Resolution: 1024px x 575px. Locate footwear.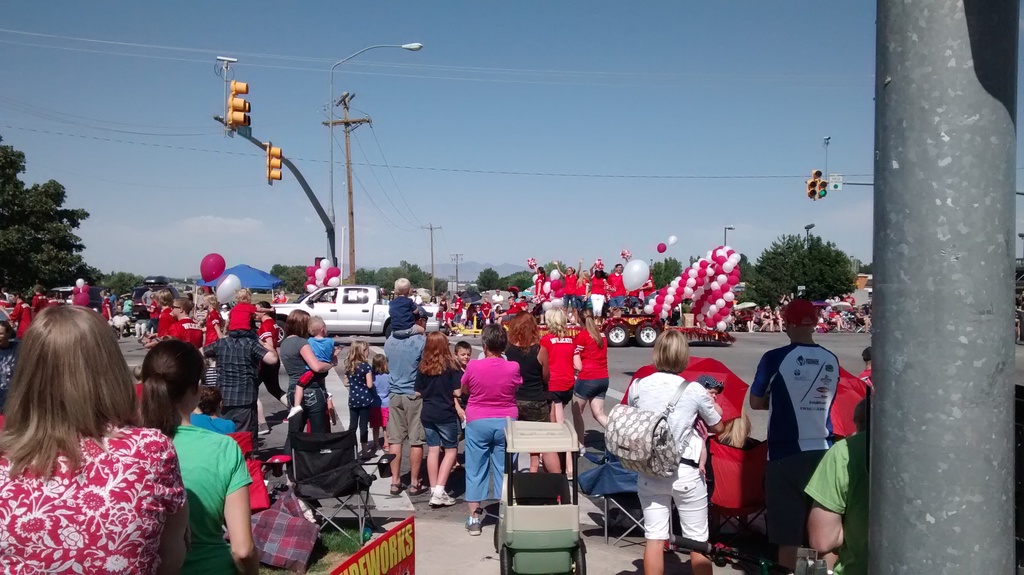
255,422,271,436.
